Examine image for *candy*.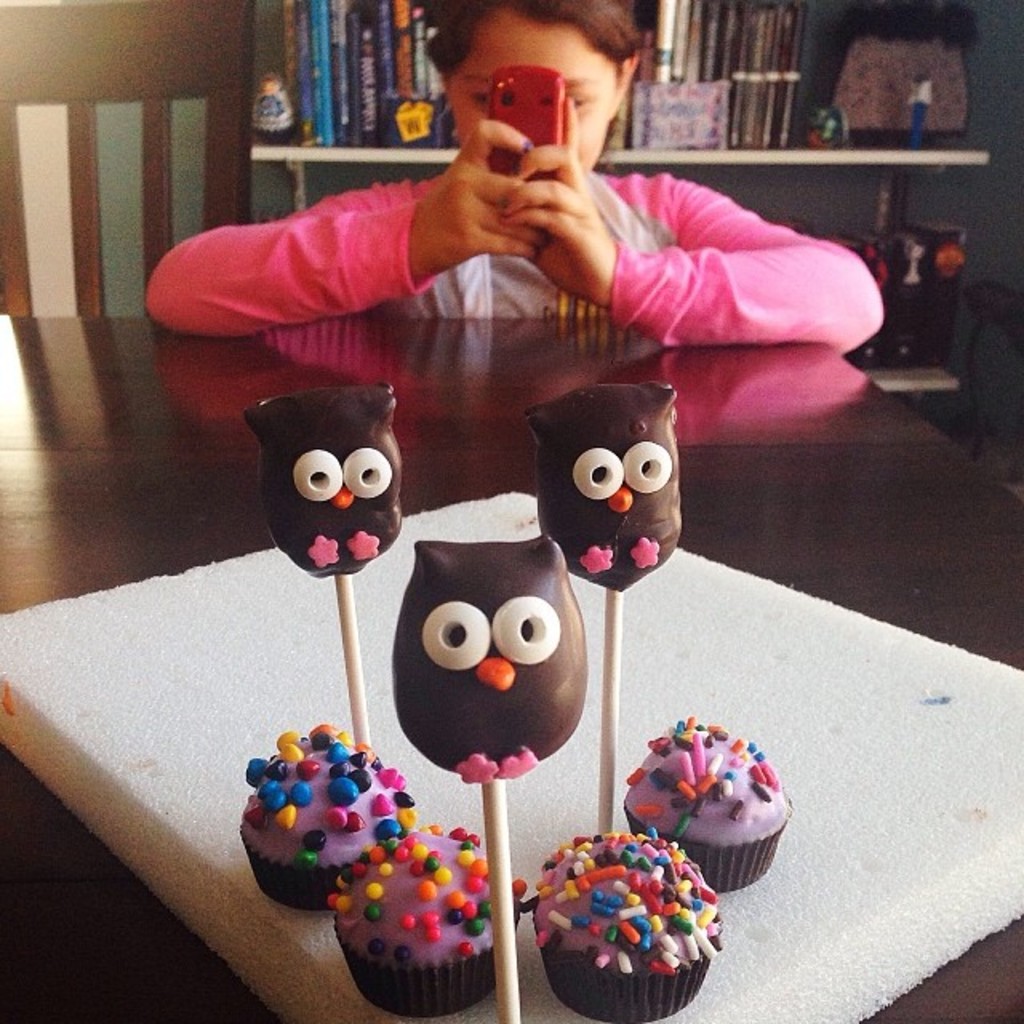
Examination result: <box>390,531,590,784</box>.
